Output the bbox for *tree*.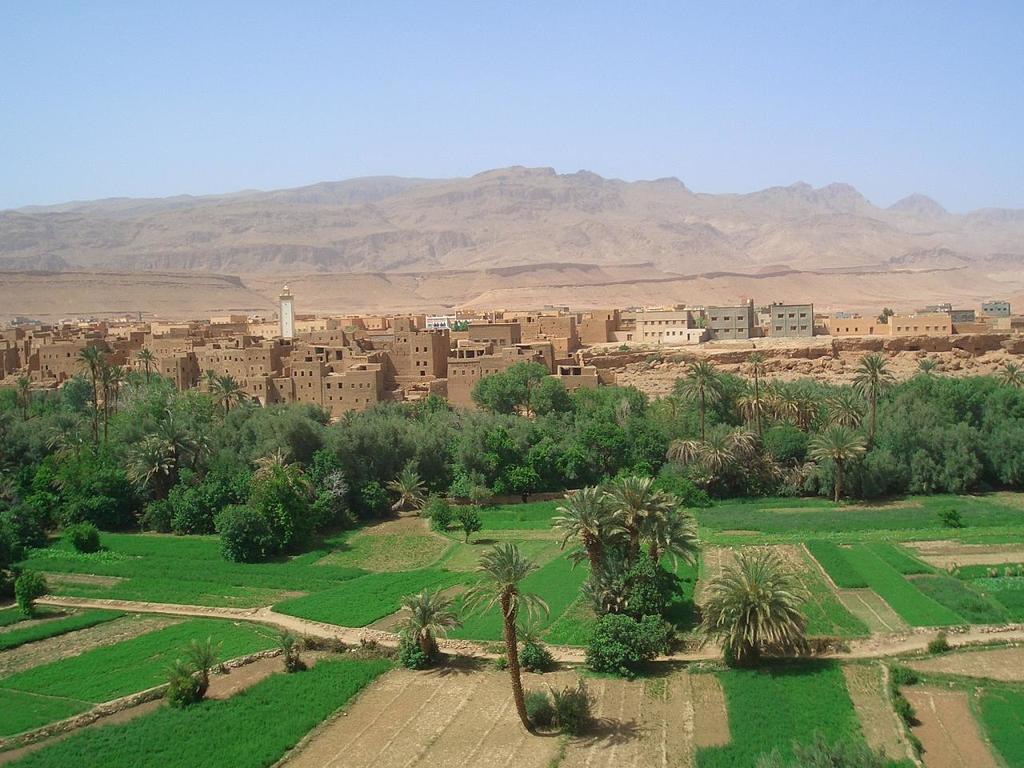
Rect(244, 442, 312, 494).
